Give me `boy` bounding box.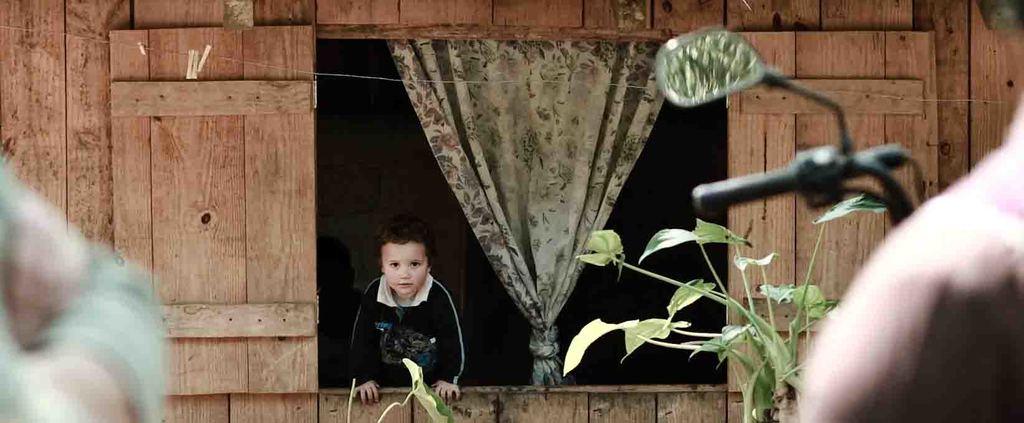
(333,224,466,390).
